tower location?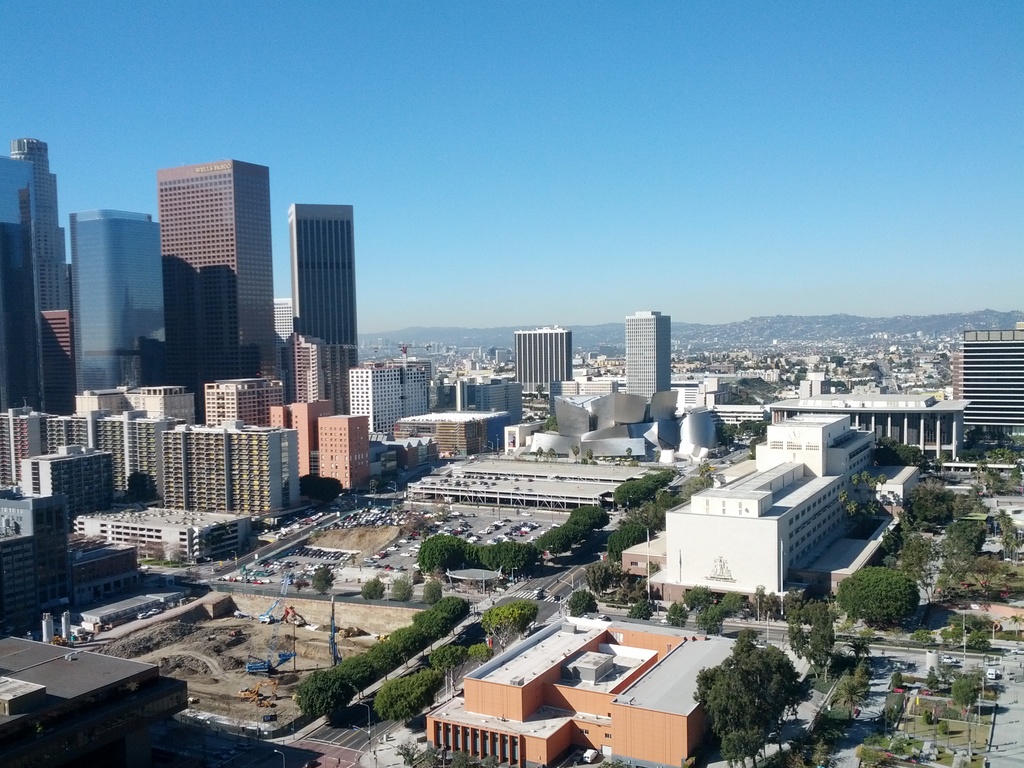
box(349, 358, 402, 447)
